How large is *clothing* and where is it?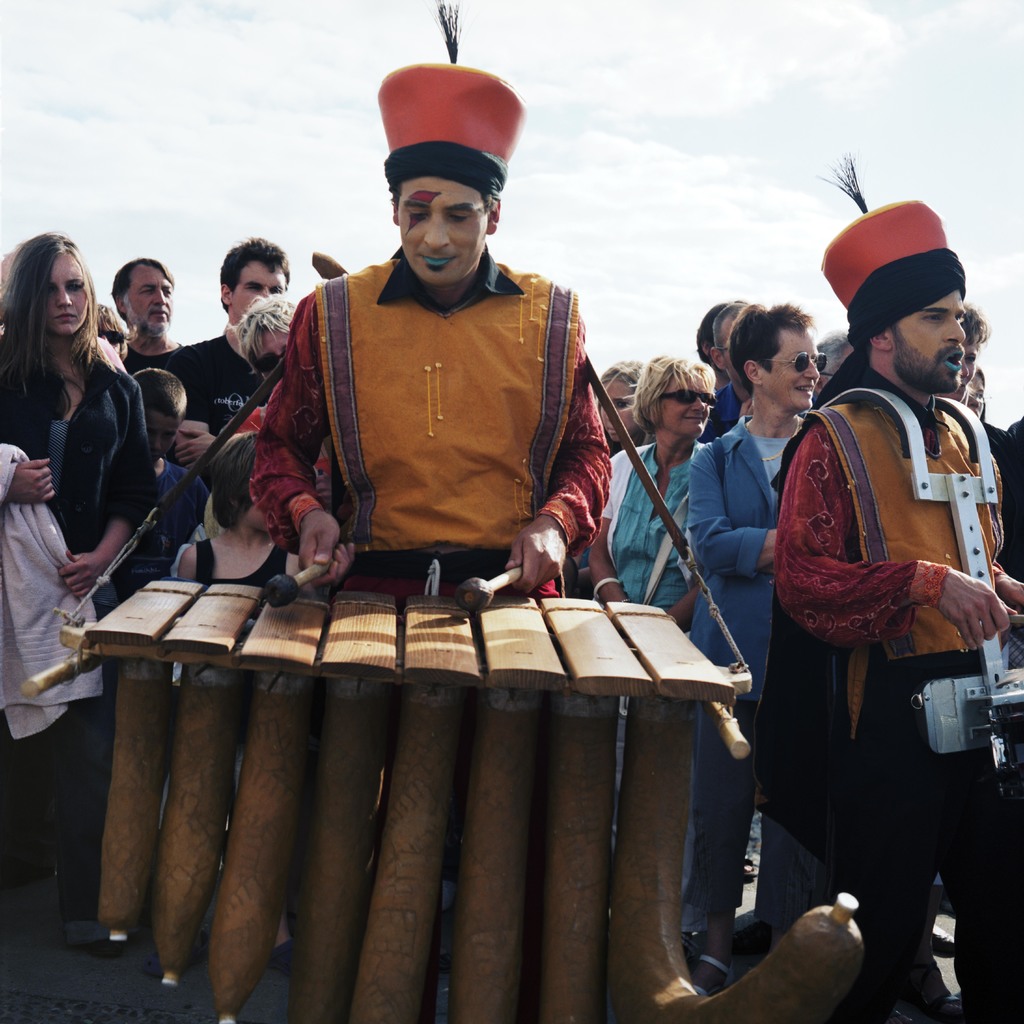
Bounding box: left=252, top=246, right=614, bottom=605.
